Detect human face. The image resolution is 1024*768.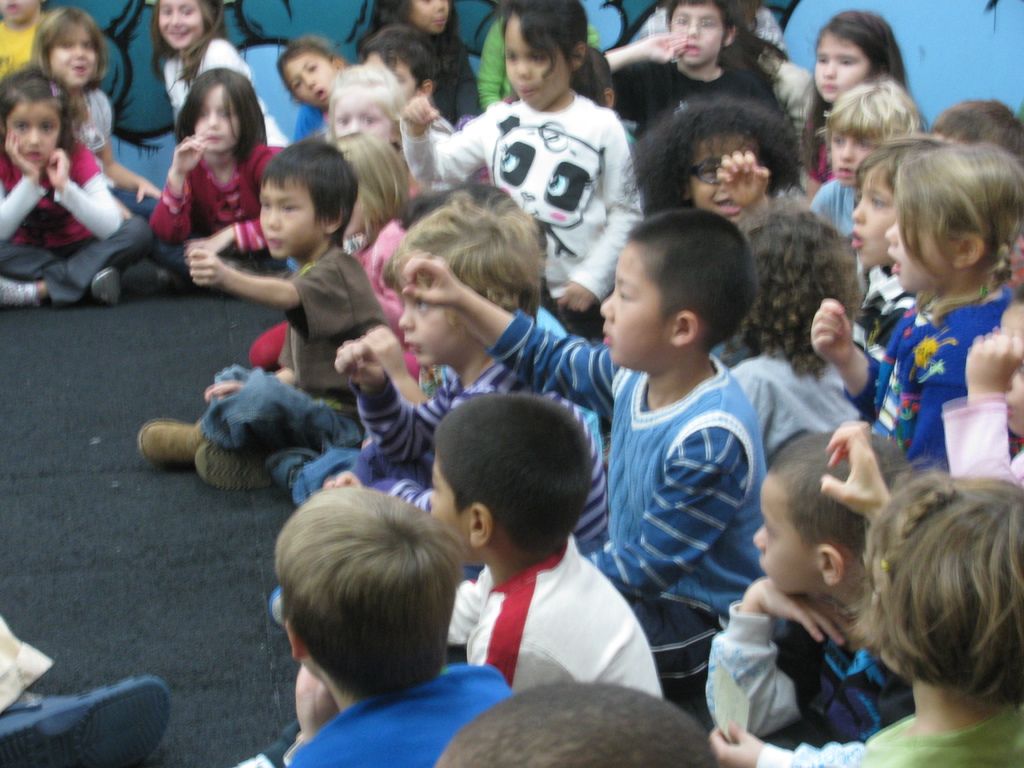
(left=815, top=32, right=871, bottom=104).
